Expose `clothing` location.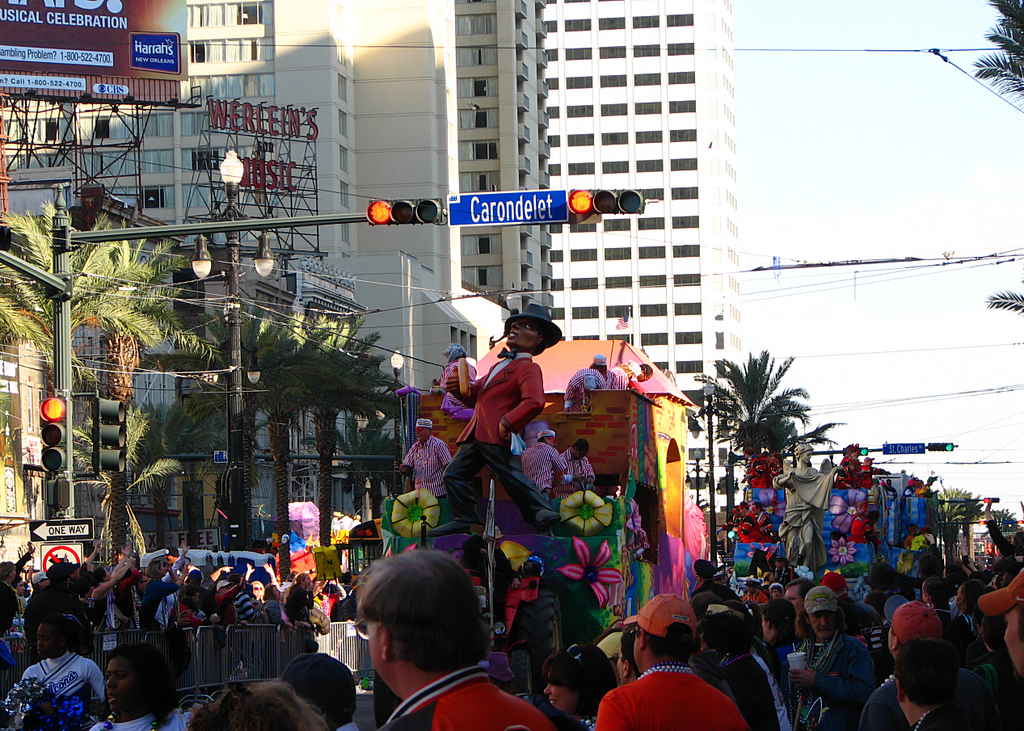
Exposed at <region>564, 365, 608, 405</region>.
